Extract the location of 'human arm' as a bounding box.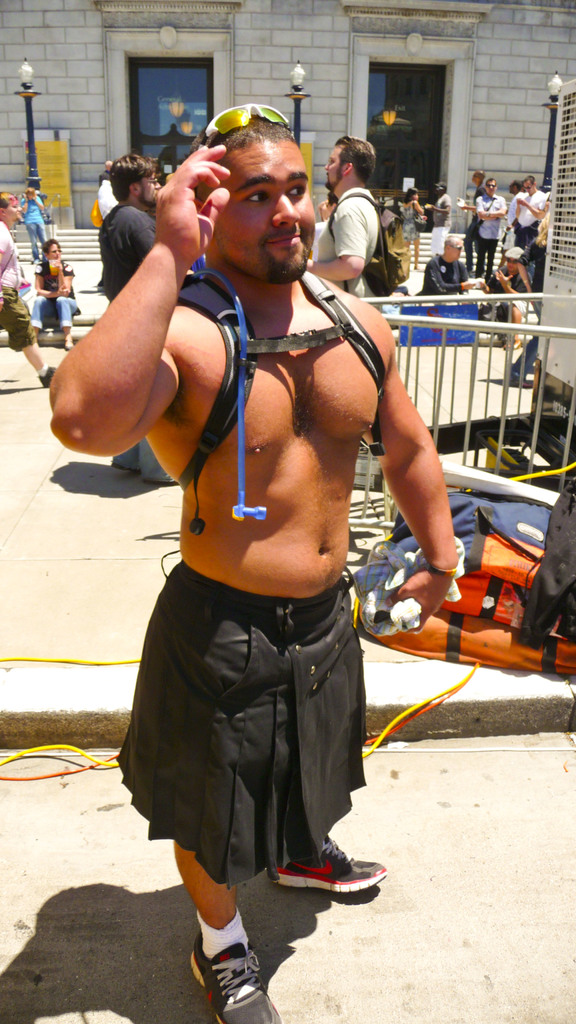
bbox=[57, 260, 75, 302].
